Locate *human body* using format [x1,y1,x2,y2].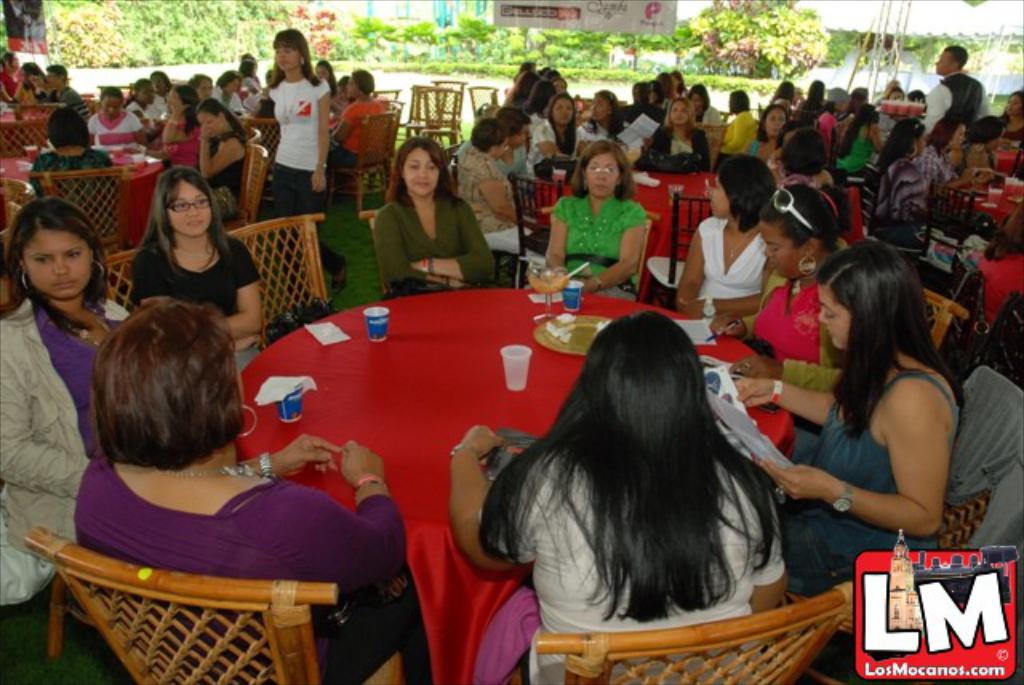
[674,155,787,307].
